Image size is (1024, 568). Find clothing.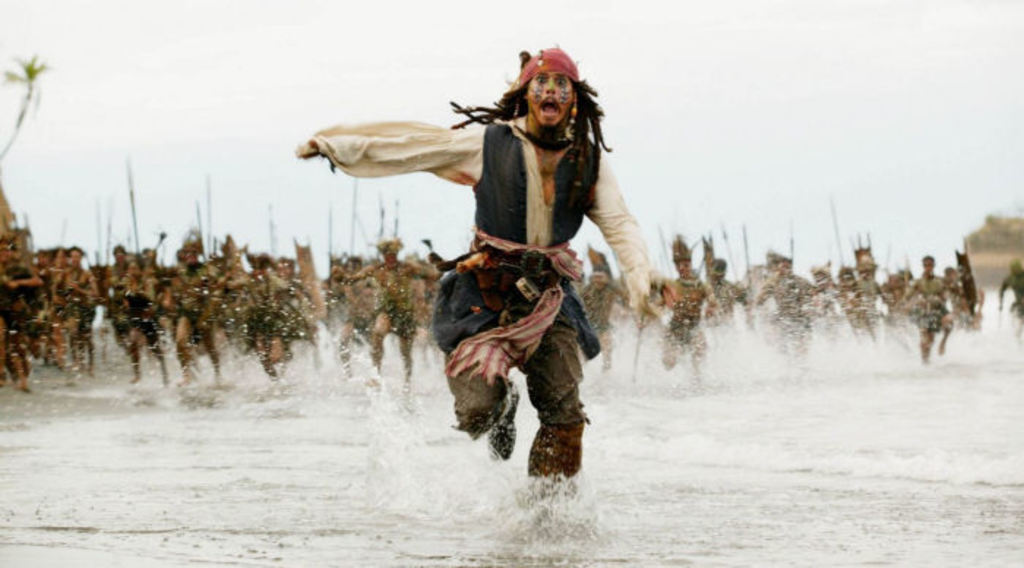
pyautogui.locateOnScreen(301, 105, 664, 451).
